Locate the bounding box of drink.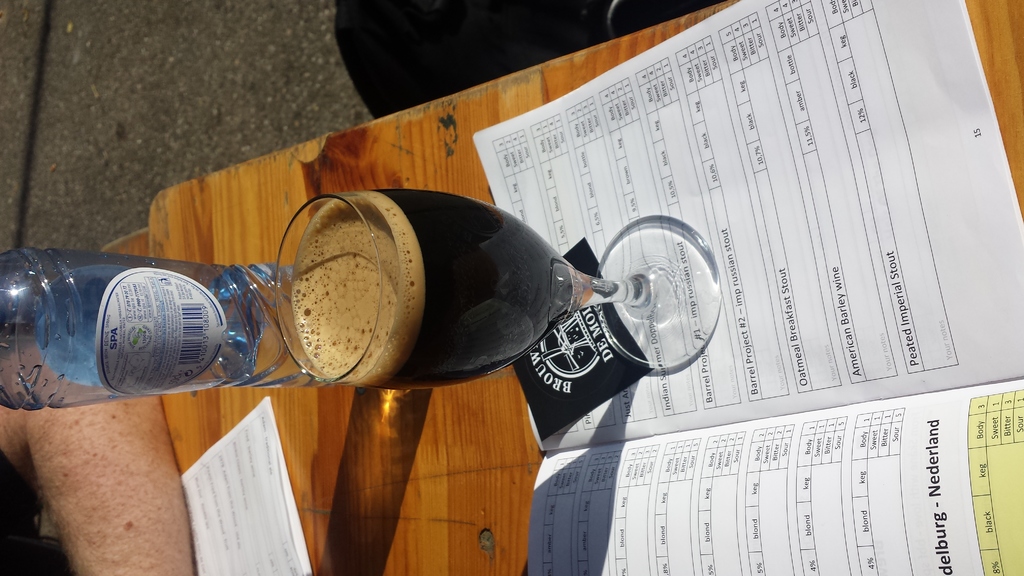
Bounding box: bbox(221, 262, 343, 388).
